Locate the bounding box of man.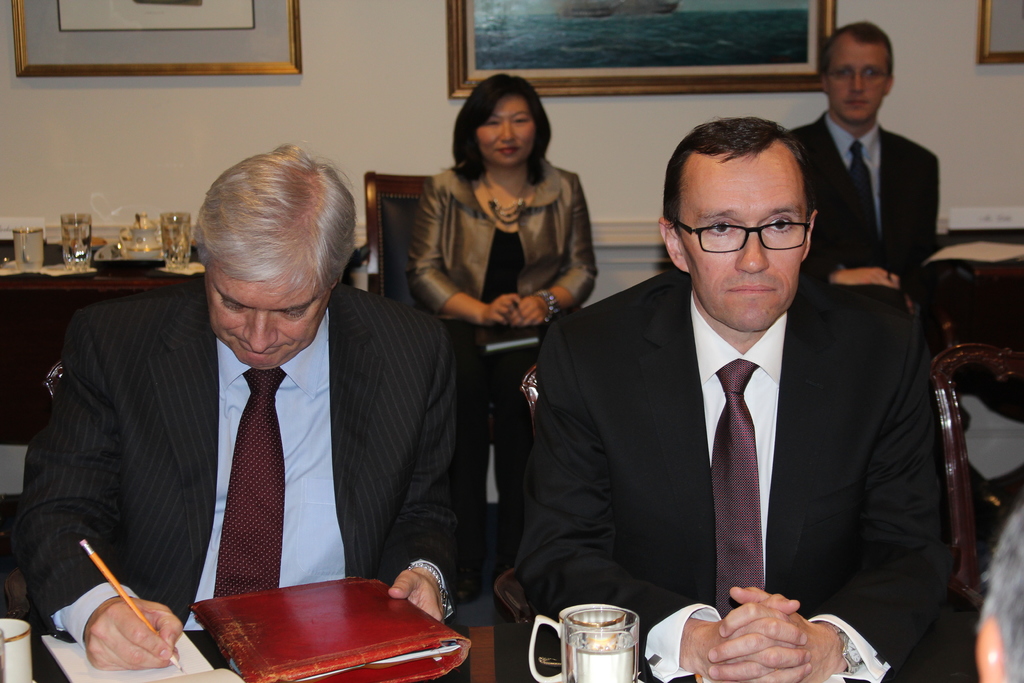
Bounding box: [x1=15, y1=132, x2=471, y2=682].
